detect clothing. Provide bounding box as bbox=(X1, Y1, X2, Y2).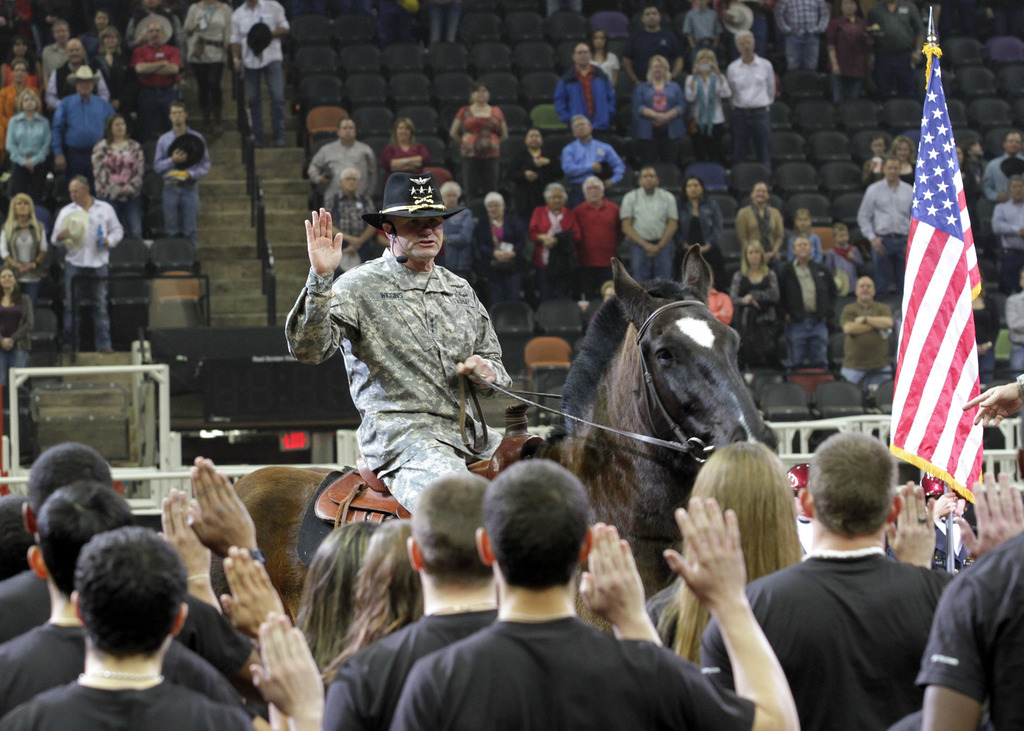
bbox=(44, 58, 111, 115).
